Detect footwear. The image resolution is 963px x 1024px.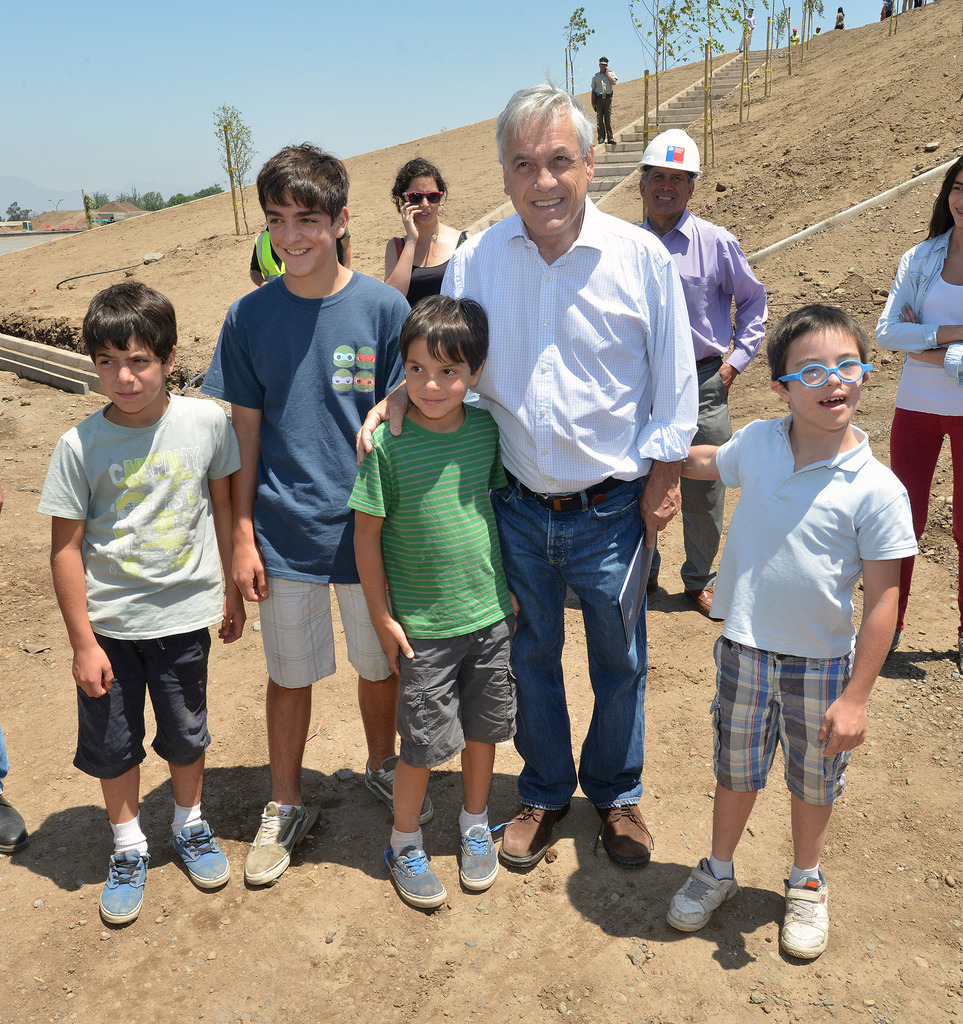
bbox=[594, 799, 652, 865].
